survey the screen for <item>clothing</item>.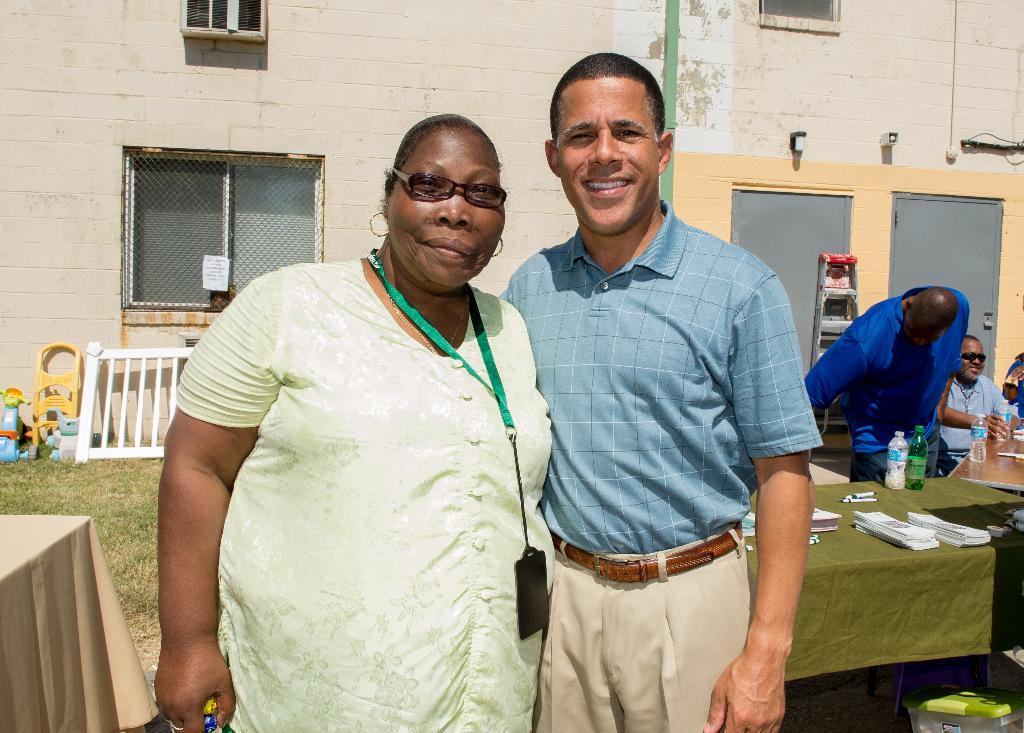
Survey found: 803, 286, 970, 484.
